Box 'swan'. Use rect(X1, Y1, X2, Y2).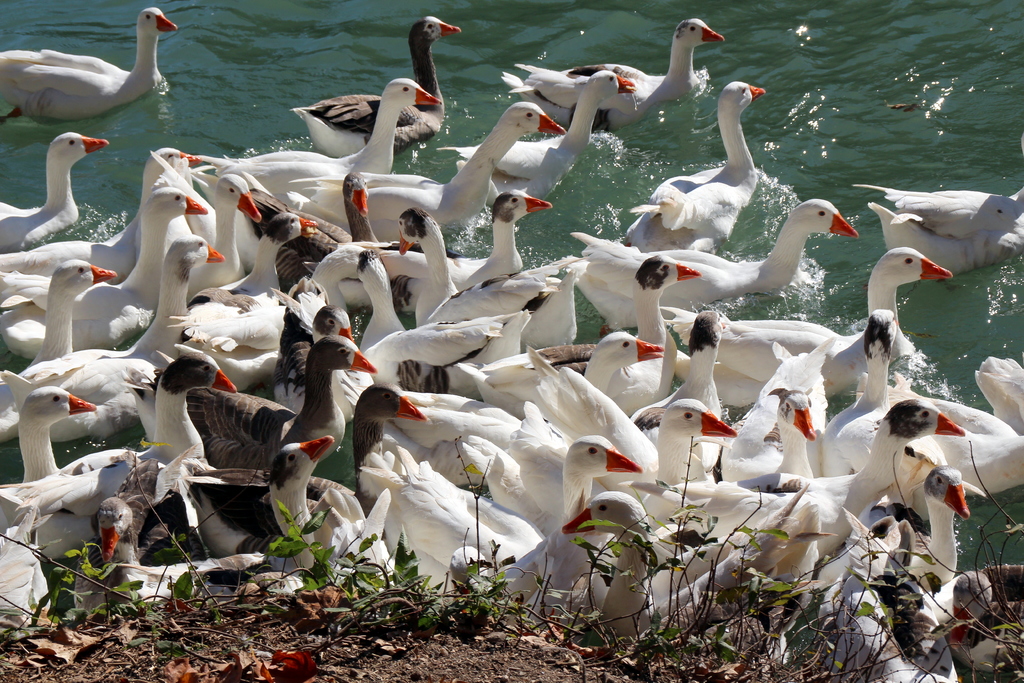
rect(291, 9, 466, 147).
